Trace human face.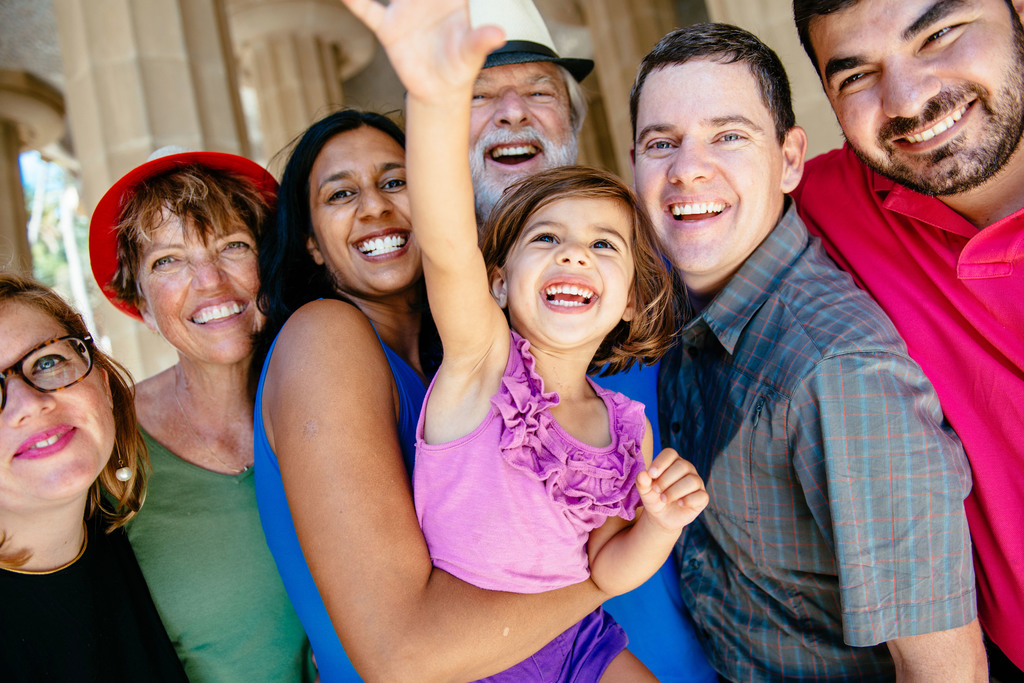
Traced to [left=470, top=65, right=577, bottom=201].
